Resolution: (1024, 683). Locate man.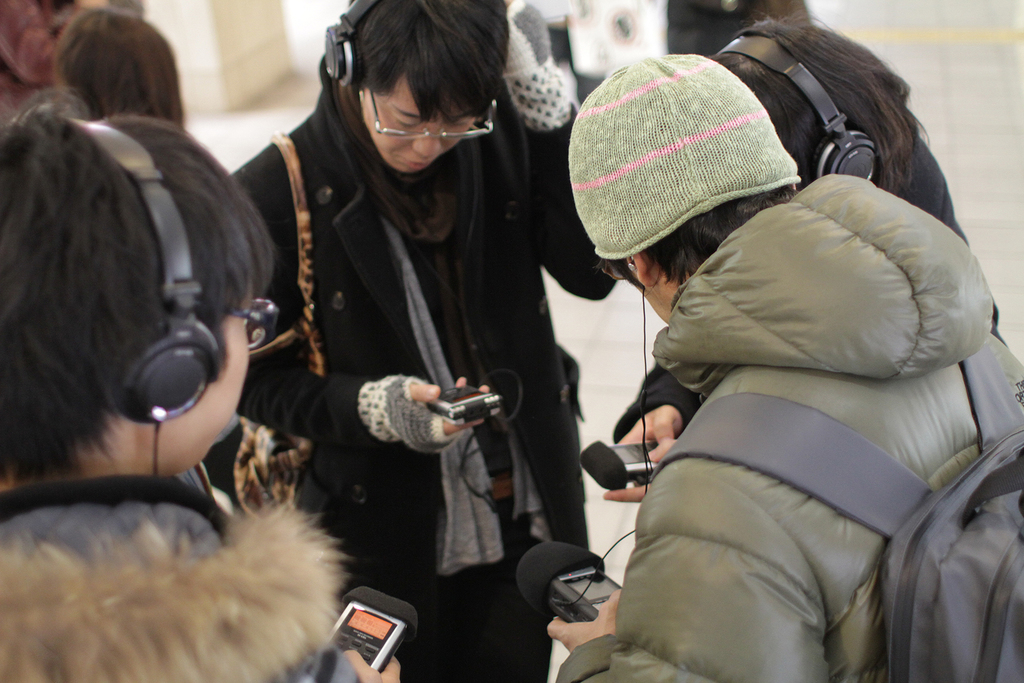
box(224, 0, 618, 682).
